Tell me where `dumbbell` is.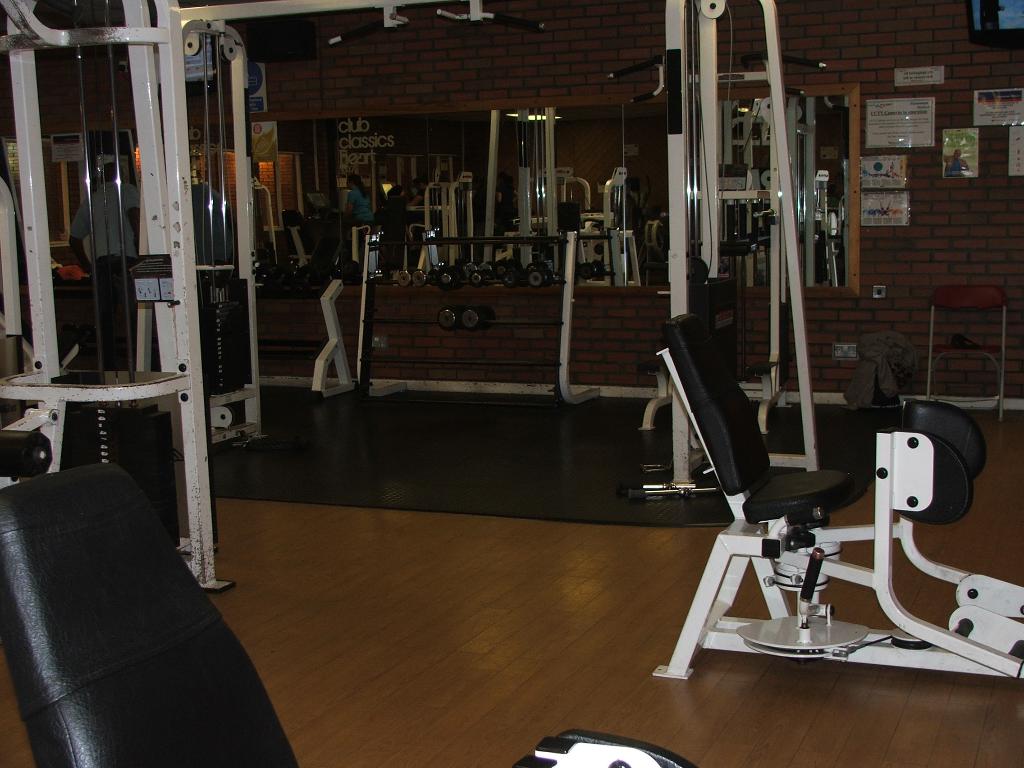
`dumbbell` is at 436:305:470:332.
